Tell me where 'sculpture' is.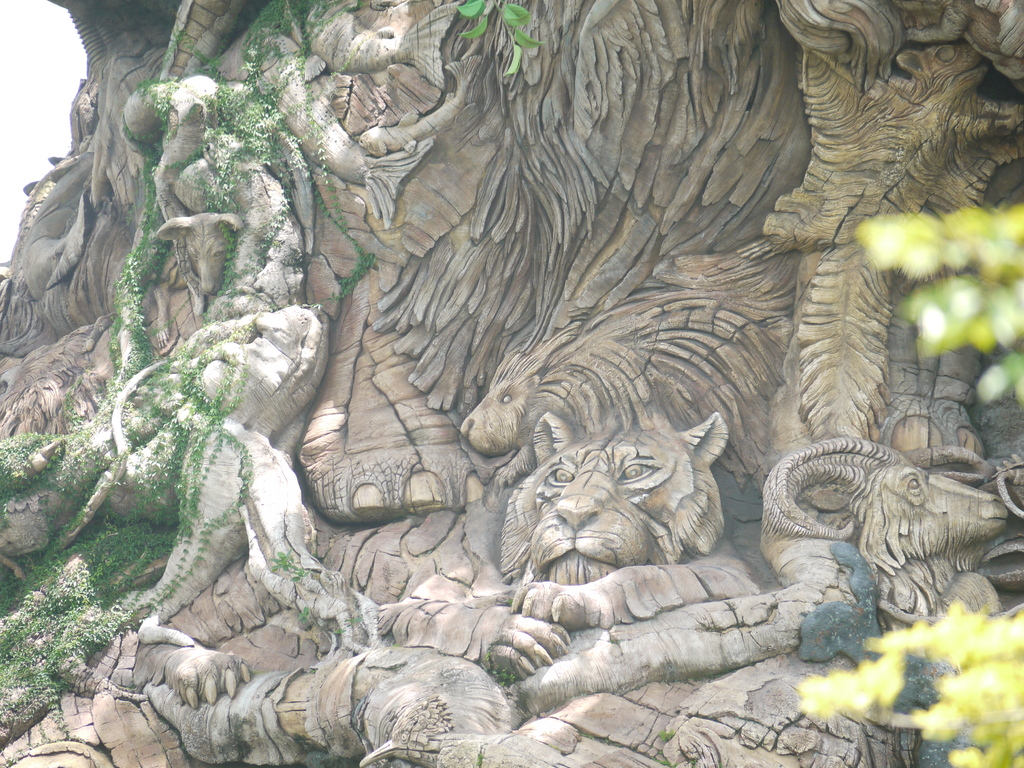
'sculpture' is at {"left": 756, "top": 425, "right": 1023, "bottom": 634}.
